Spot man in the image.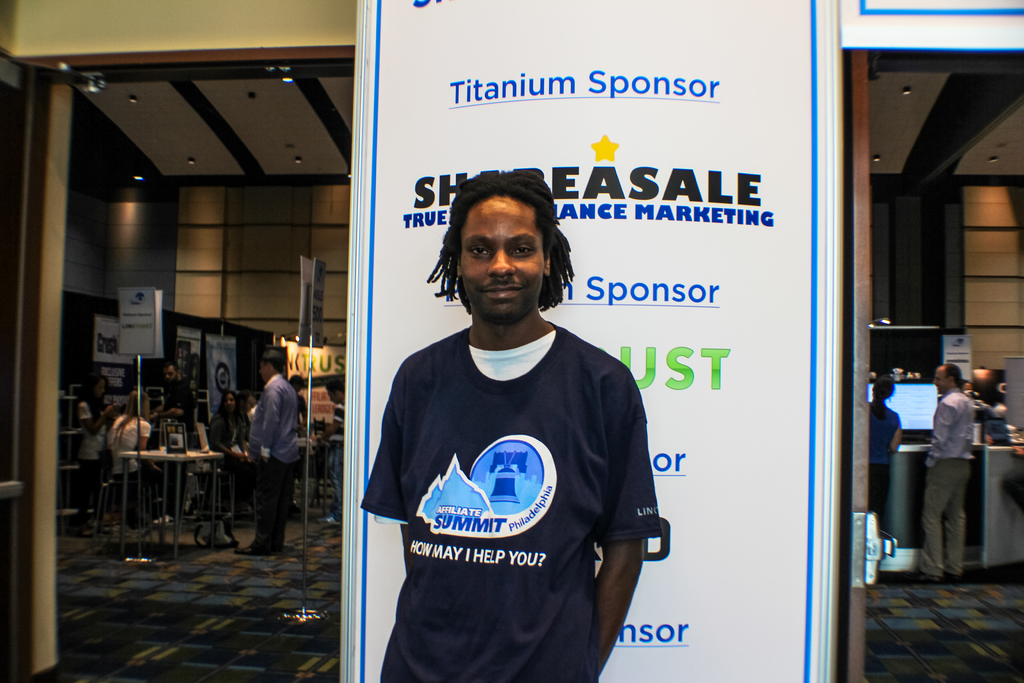
man found at {"left": 245, "top": 345, "right": 308, "bottom": 558}.
